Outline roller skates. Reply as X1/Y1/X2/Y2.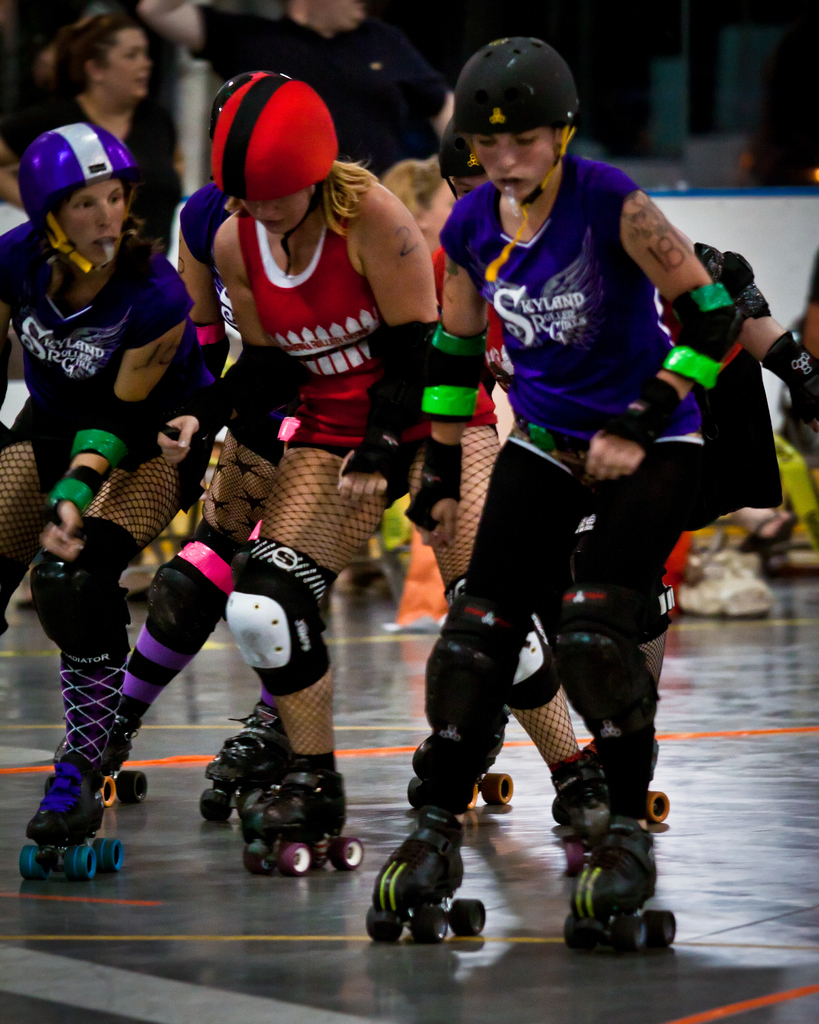
363/817/486/948.
